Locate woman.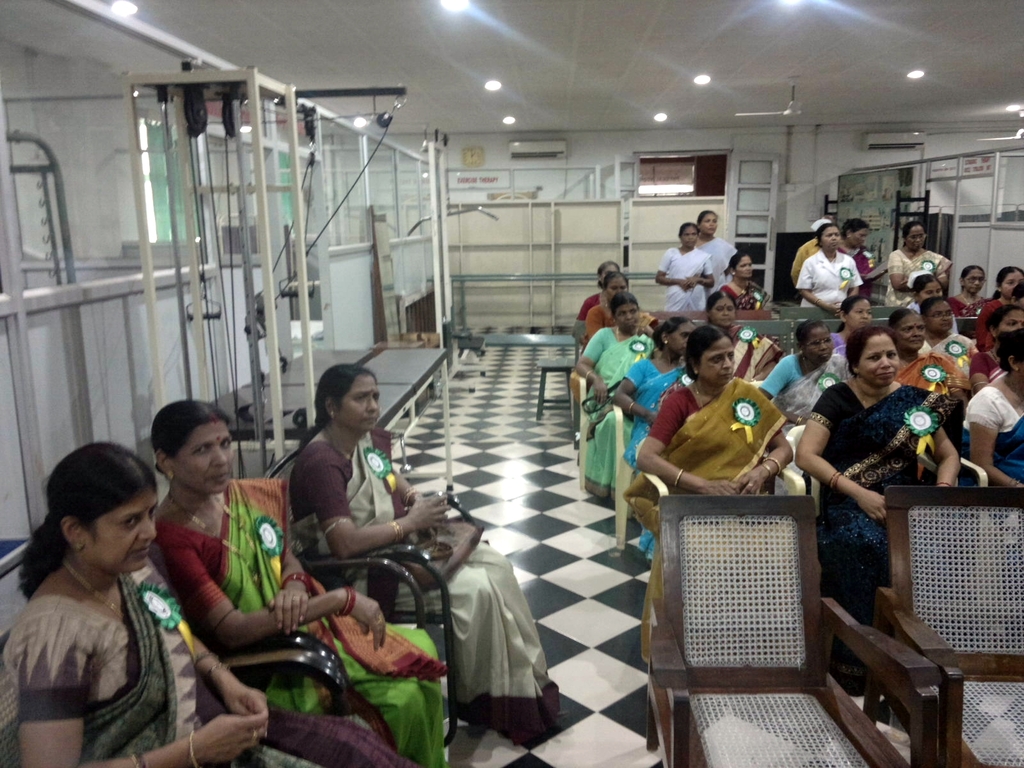
Bounding box: <bbox>689, 200, 745, 285</bbox>.
